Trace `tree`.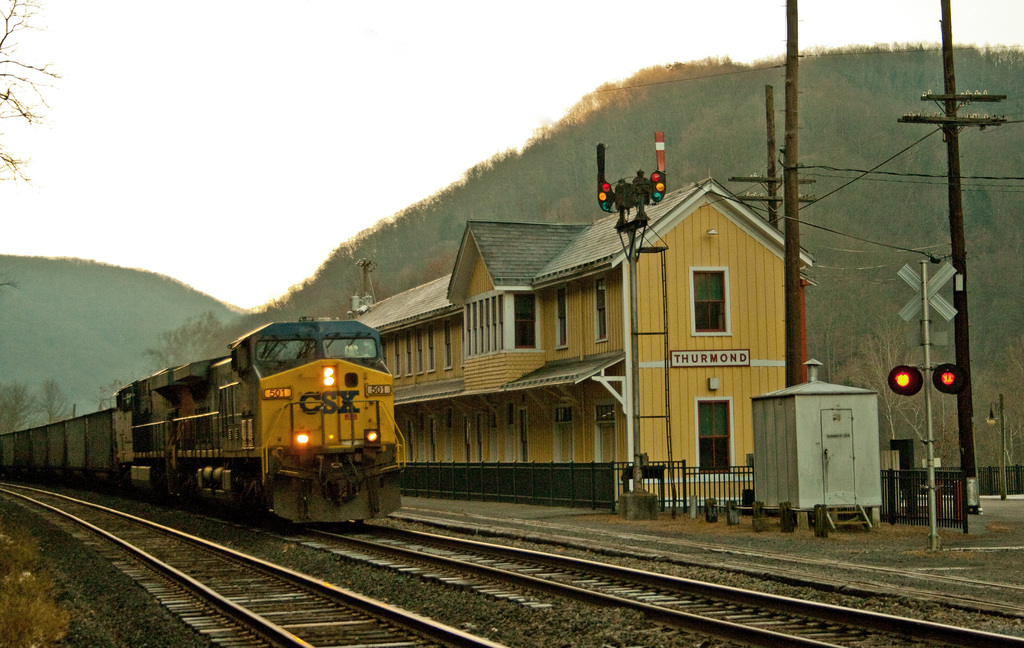
Traced to box=[970, 337, 1023, 478].
